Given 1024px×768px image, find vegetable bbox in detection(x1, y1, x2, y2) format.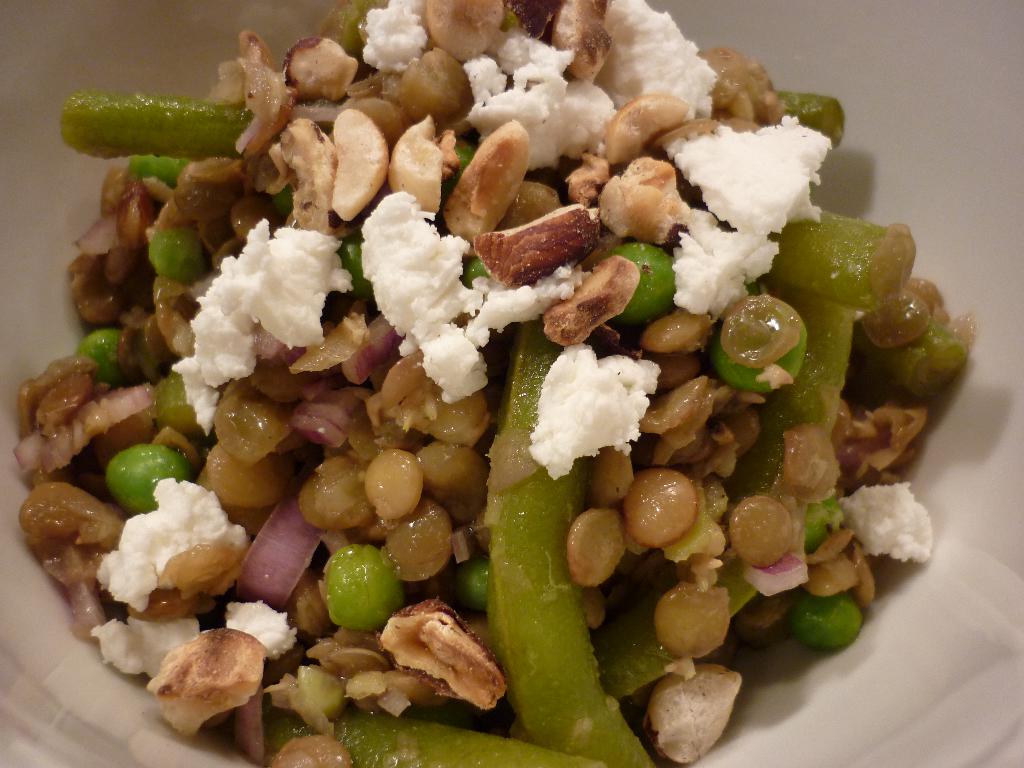
detection(452, 557, 493, 614).
